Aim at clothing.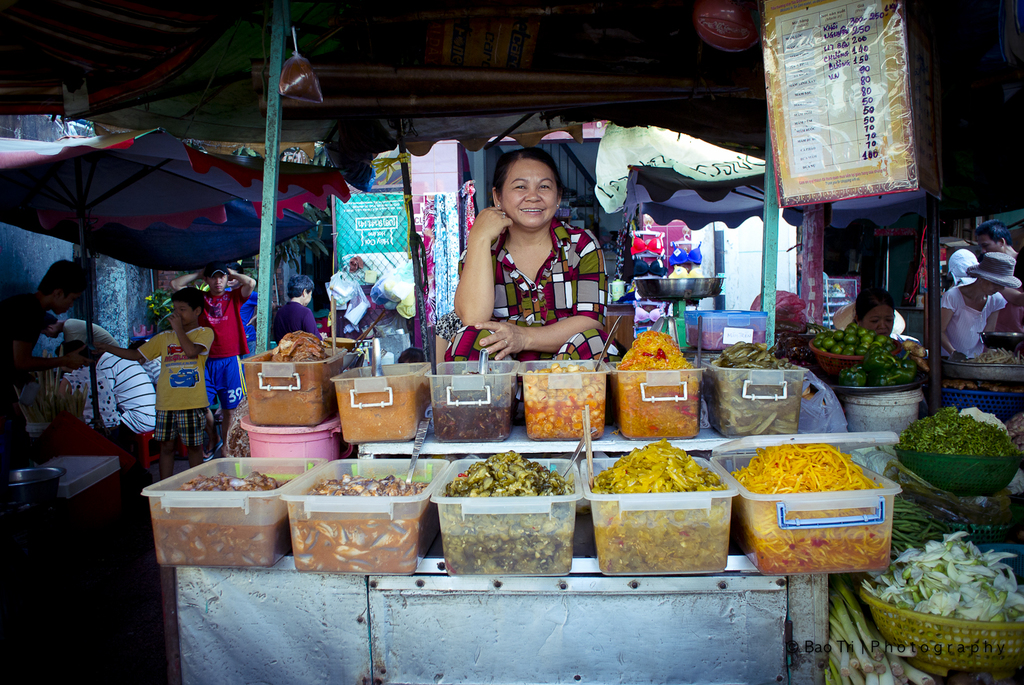
Aimed at x1=274 y1=299 x2=314 y2=342.
